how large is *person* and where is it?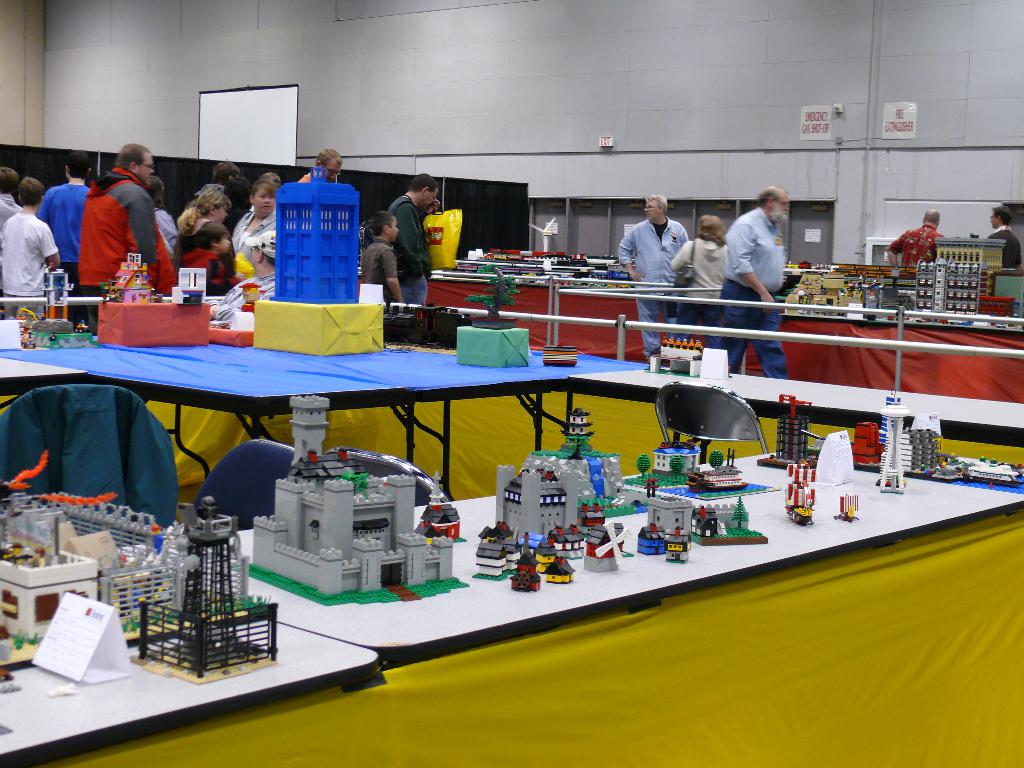
Bounding box: (x1=886, y1=207, x2=941, y2=271).
